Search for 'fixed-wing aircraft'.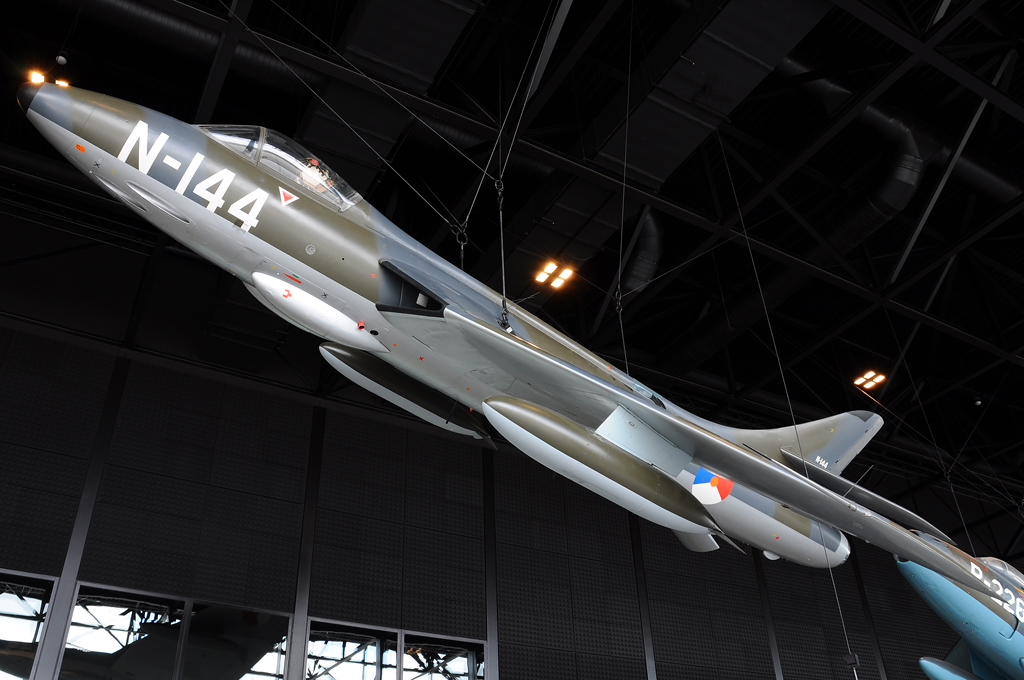
Found at x1=18, y1=85, x2=1009, y2=600.
